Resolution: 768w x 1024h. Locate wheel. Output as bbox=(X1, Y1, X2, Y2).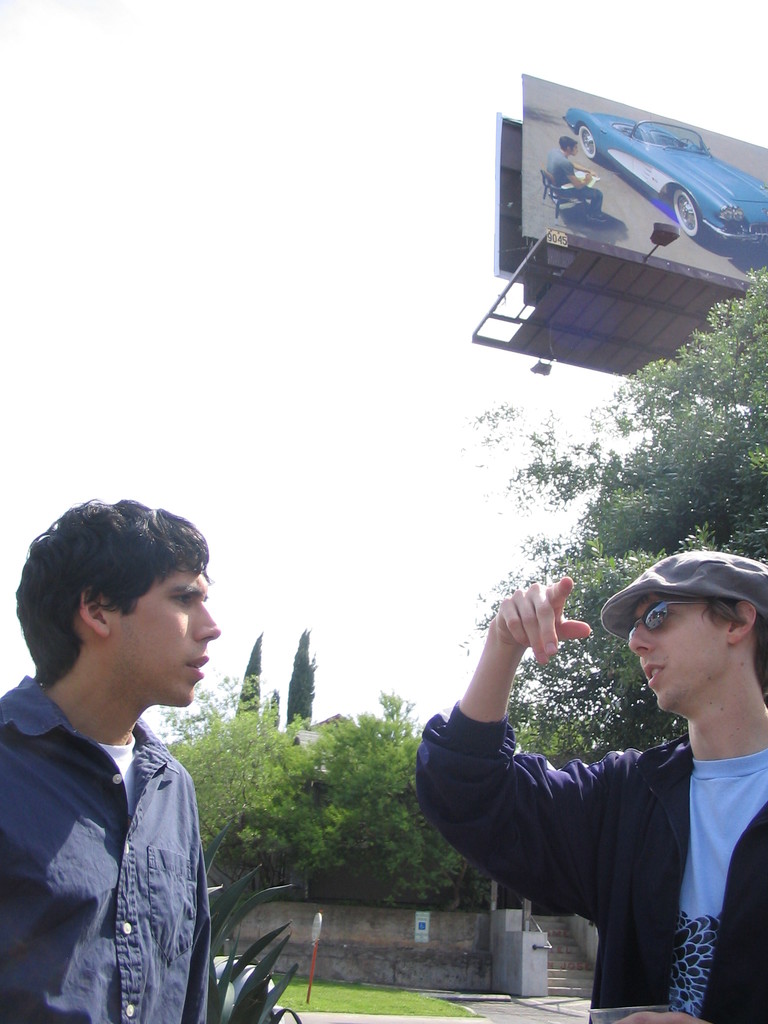
bbox=(576, 125, 596, 161).
